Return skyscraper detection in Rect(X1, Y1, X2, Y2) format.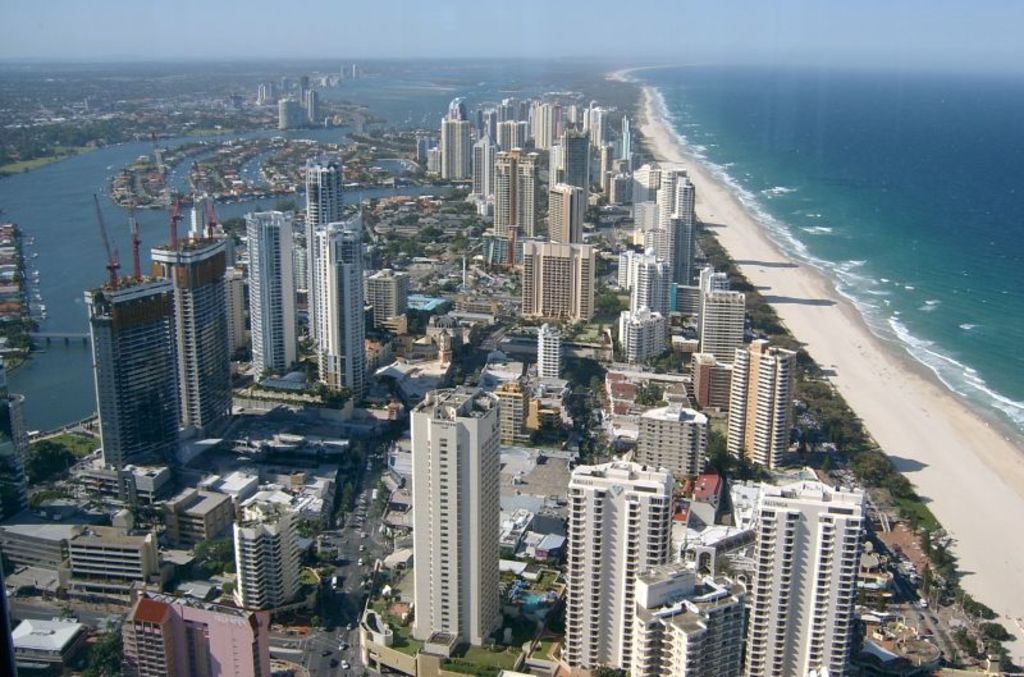
Rect(632, 553, 748, 676).
